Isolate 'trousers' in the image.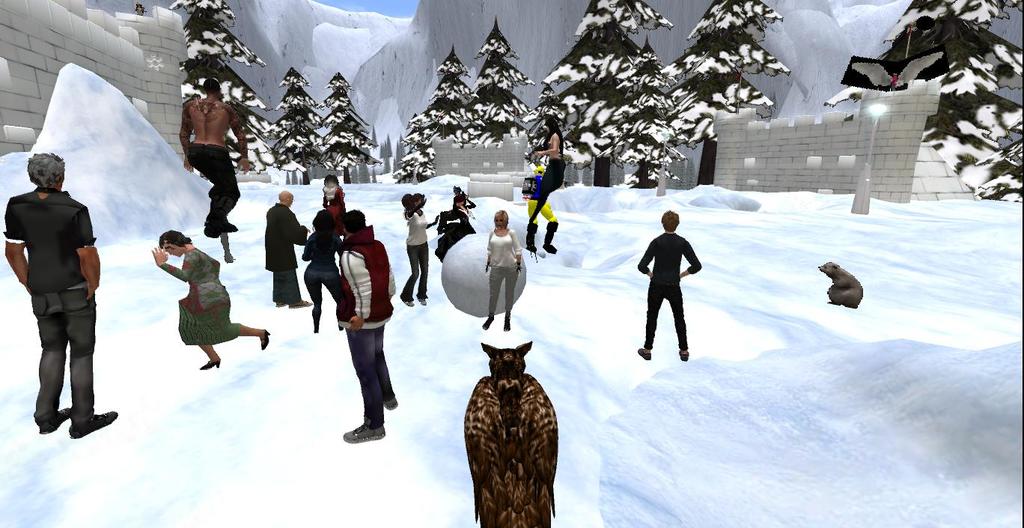
Isolated region: l=277, t=263, r=300, b=306.
